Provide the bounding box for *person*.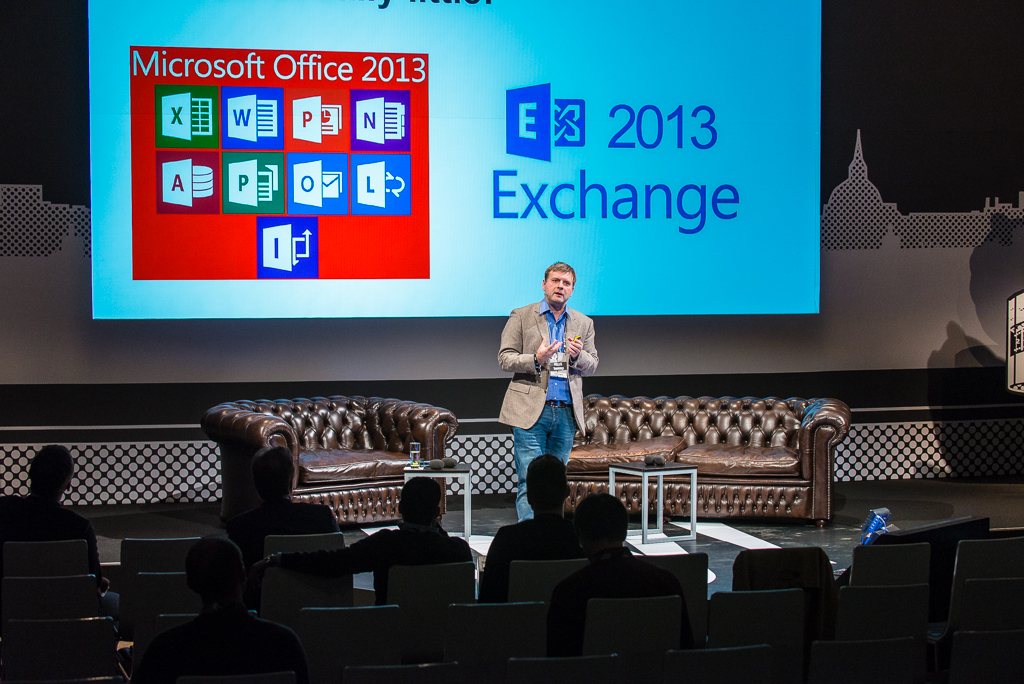
{"x1": 477, "y1": 453, "x2": 577, "y2": 599}.
